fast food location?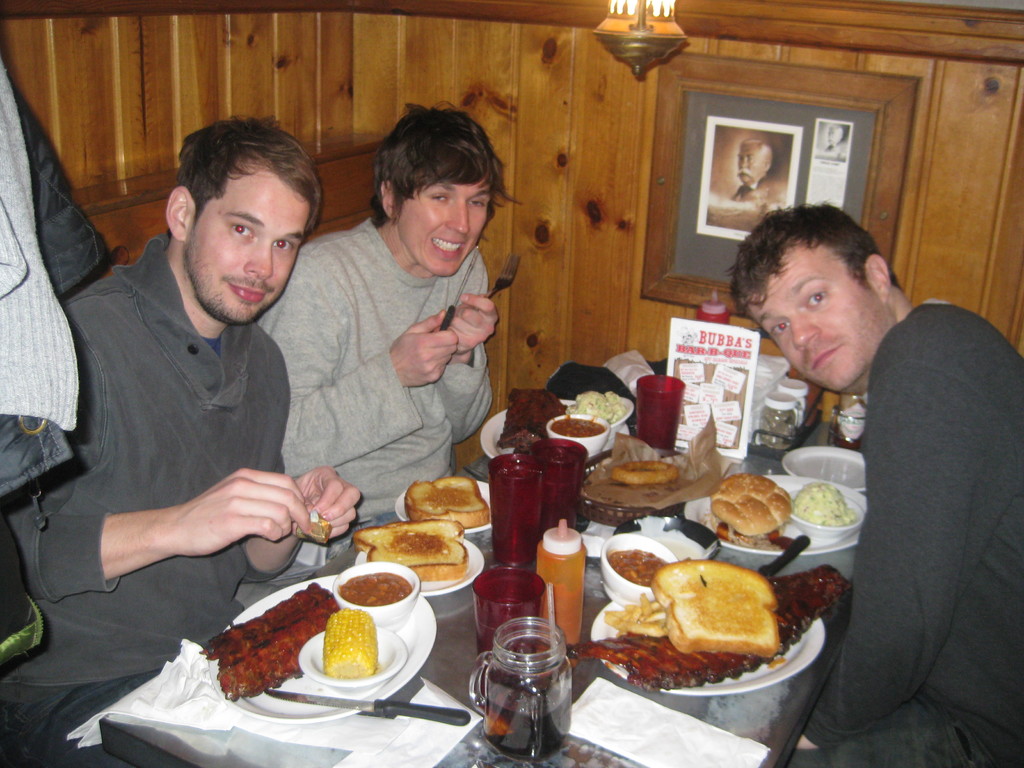
bbox=[607, 452, 684, 491]
